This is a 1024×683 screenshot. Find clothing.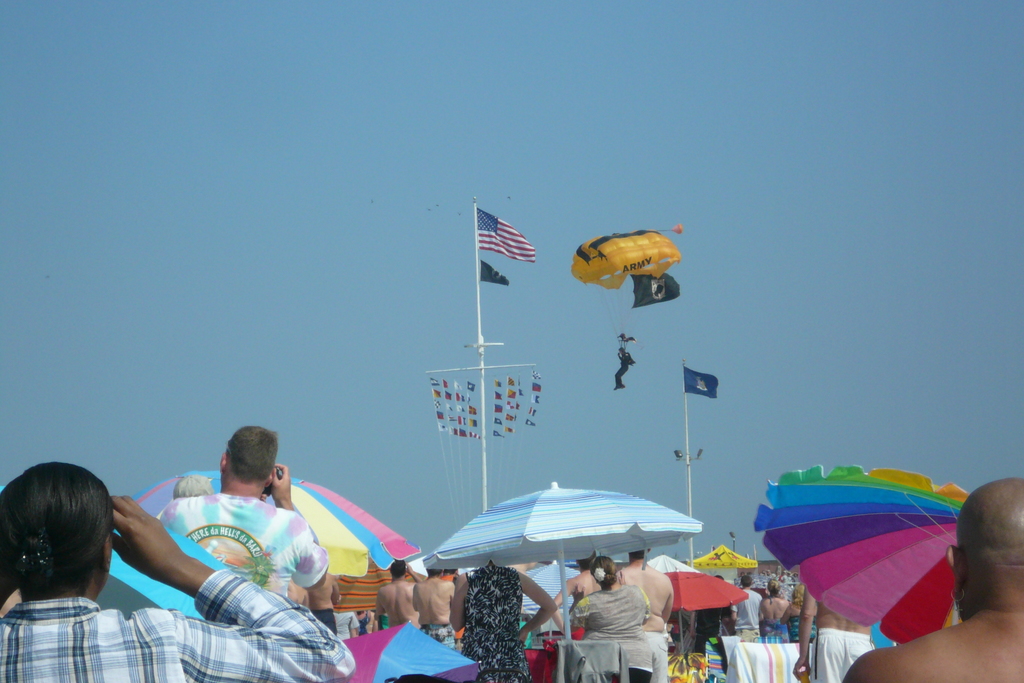
Bounding box: 764/599/797/645.
